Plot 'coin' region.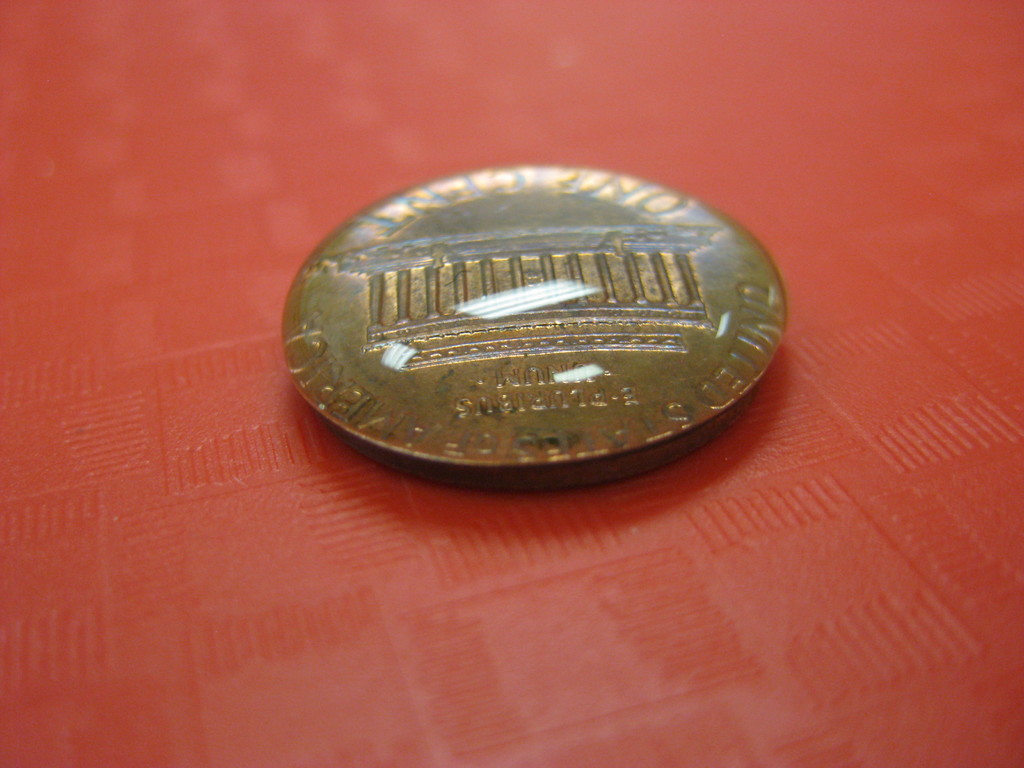
Plotted at <region>275, 161, 788, 483</region>.
